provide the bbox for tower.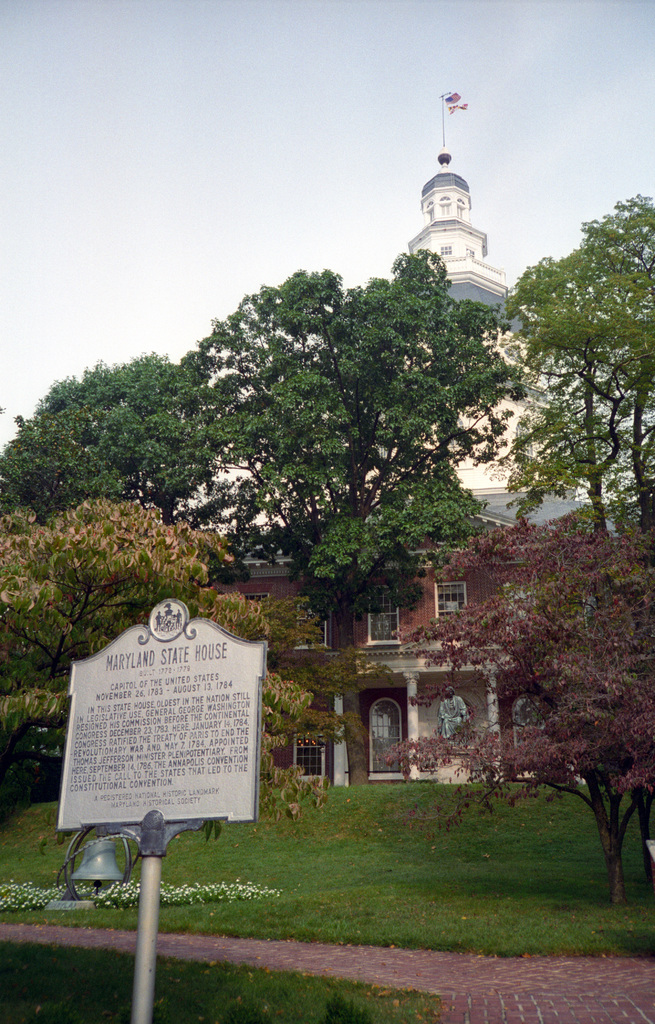
(381, 148, 540, 475).
